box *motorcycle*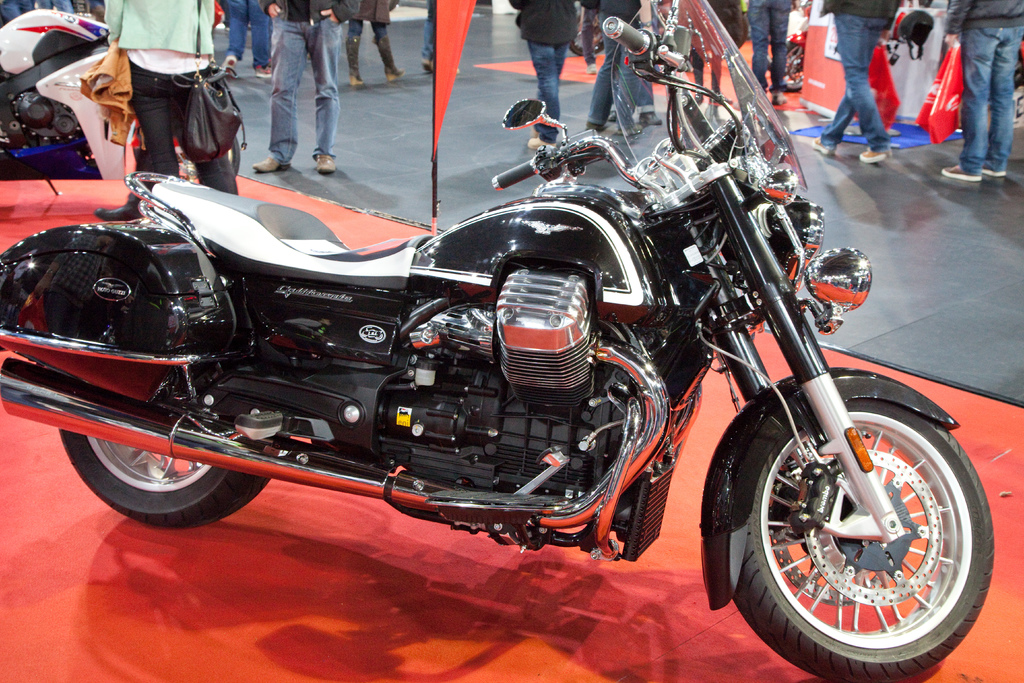
<box>780,6,809,99</box>
